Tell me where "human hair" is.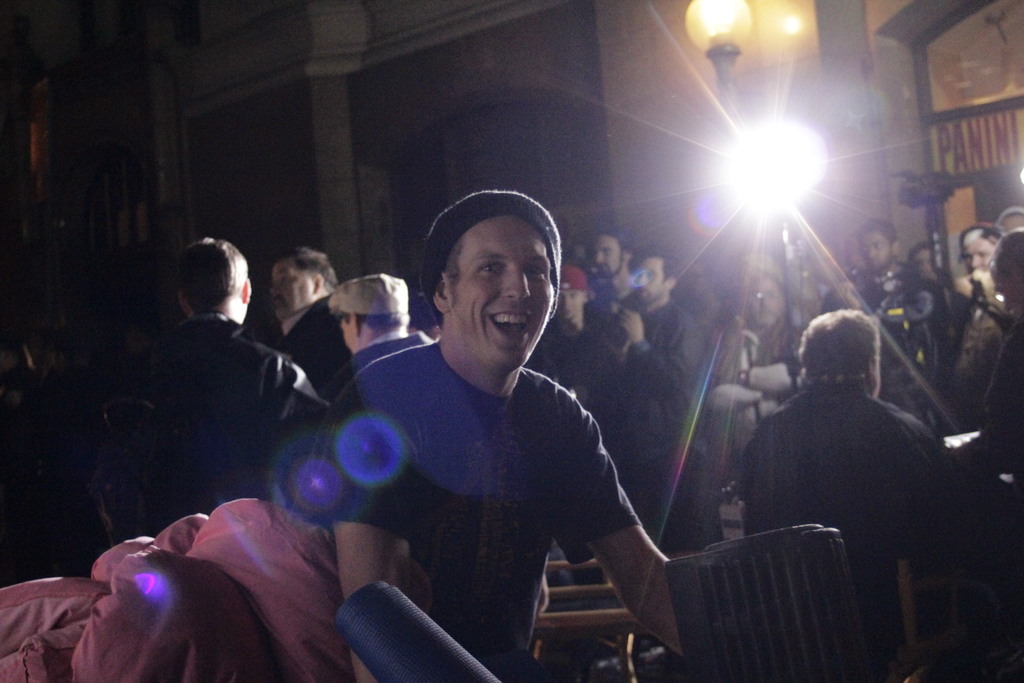
"human hair" is at 856, 217, 897, 252.
